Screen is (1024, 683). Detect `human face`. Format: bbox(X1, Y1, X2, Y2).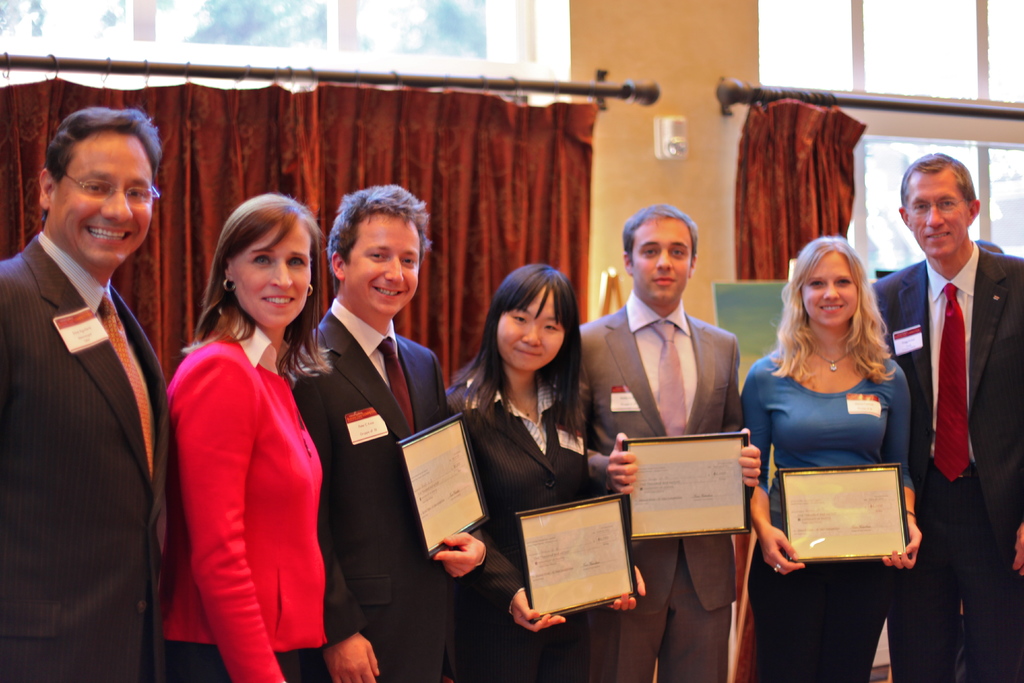
bbox(632, 220, 695, 306).
